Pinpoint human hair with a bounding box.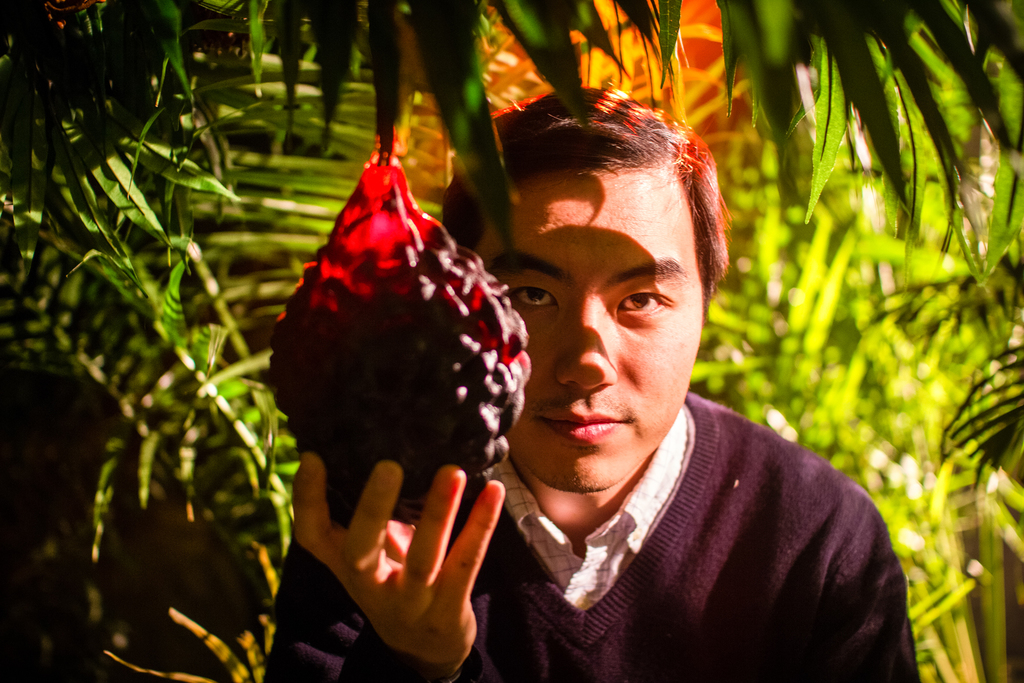
444 83 730 304.
